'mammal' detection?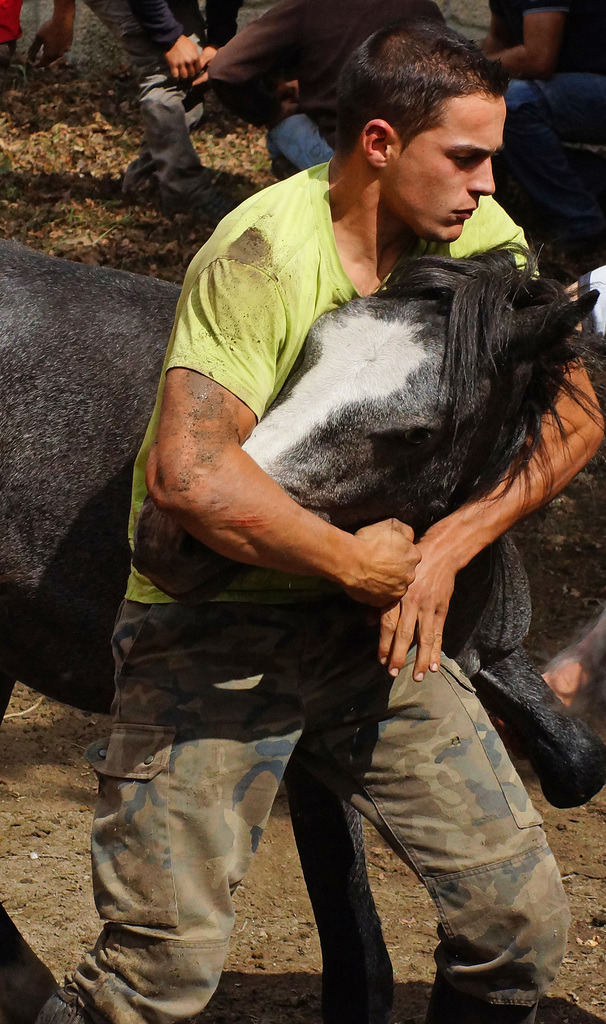
bbox=[79, 0, 239, 202]
